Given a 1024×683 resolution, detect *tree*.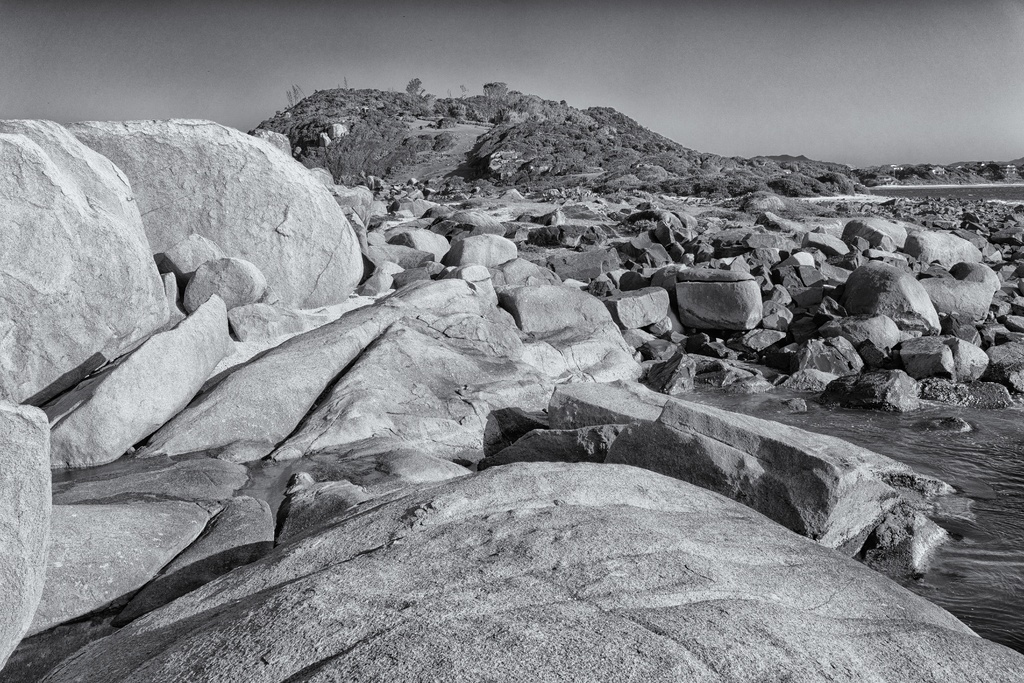
<box>279,85,309,106</box>.
